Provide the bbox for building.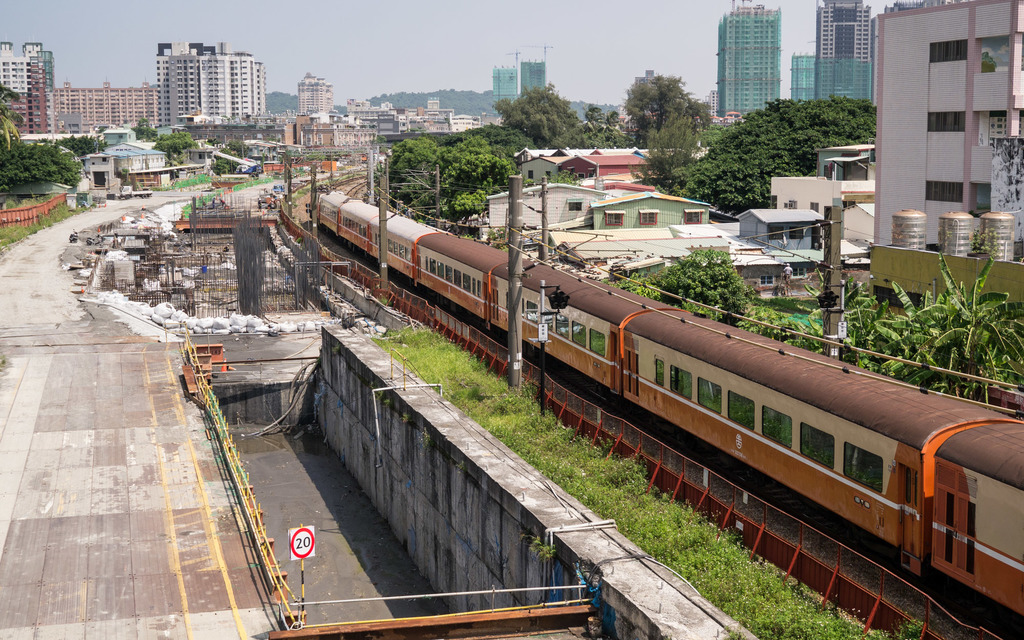
bbox=[492, 68, 517, 104].
